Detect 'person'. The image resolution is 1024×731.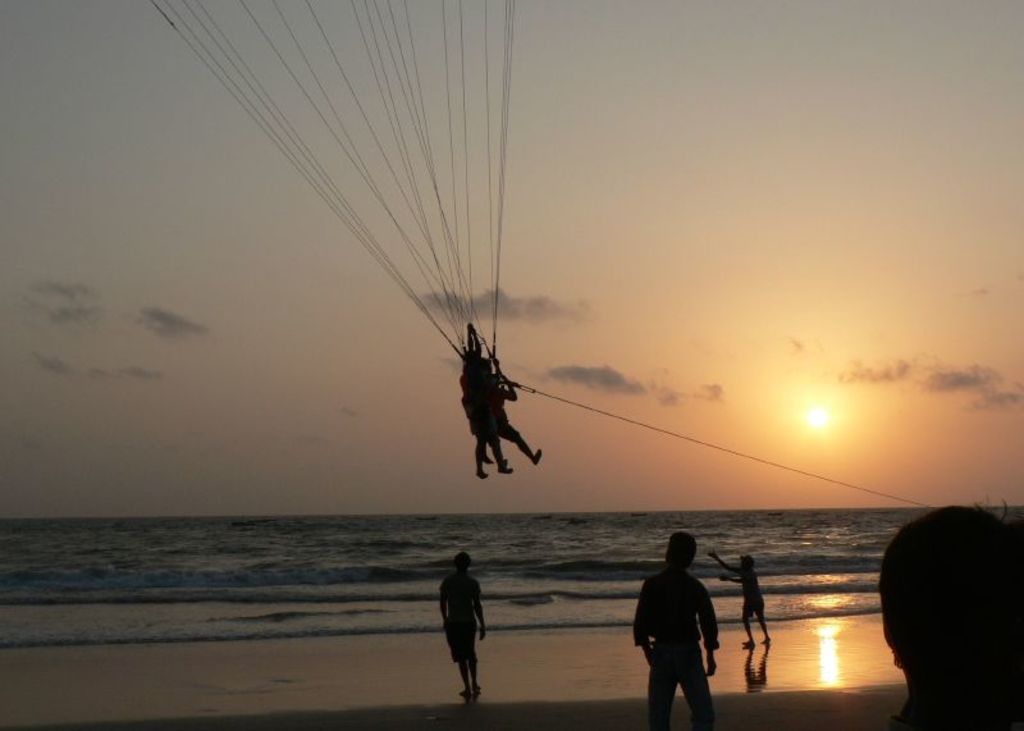
<bbox>497, 382, 544, 471</bbox>.
